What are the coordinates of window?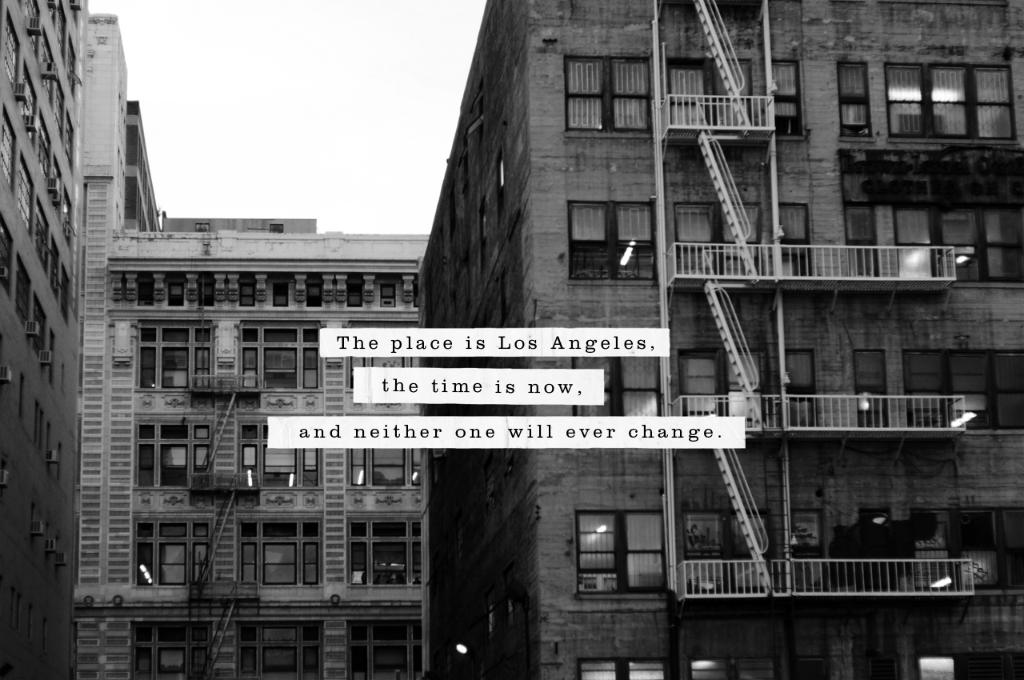
497,146,504,217.
